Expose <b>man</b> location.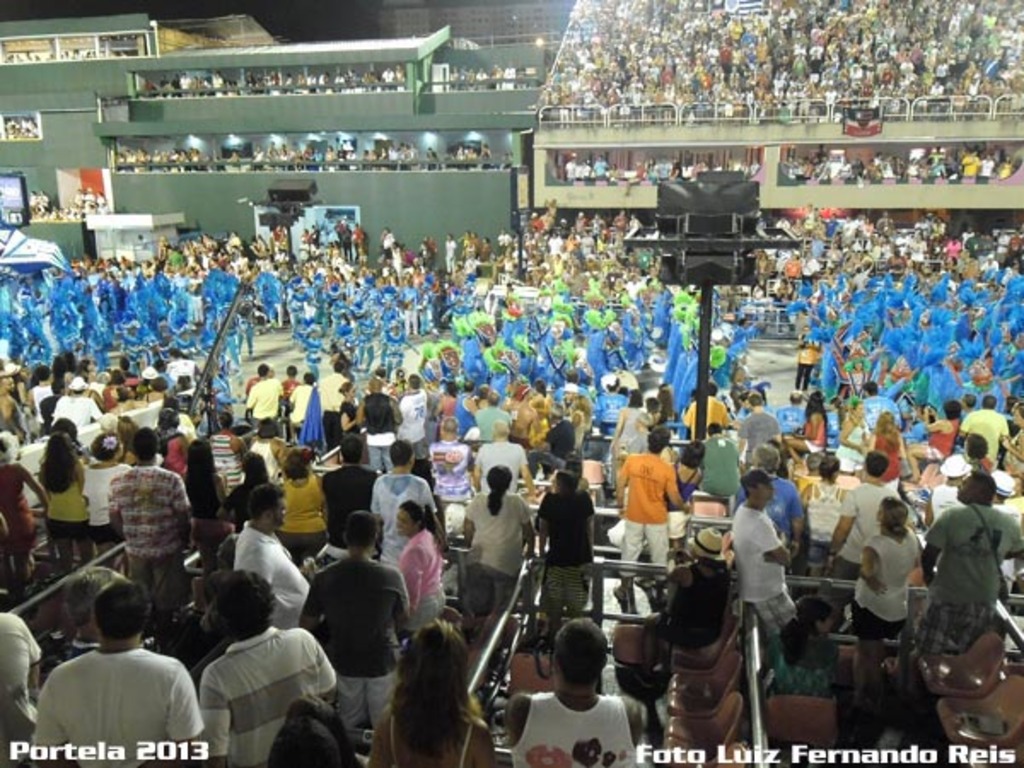
Exposed at region(681, 384, 732, 430).
